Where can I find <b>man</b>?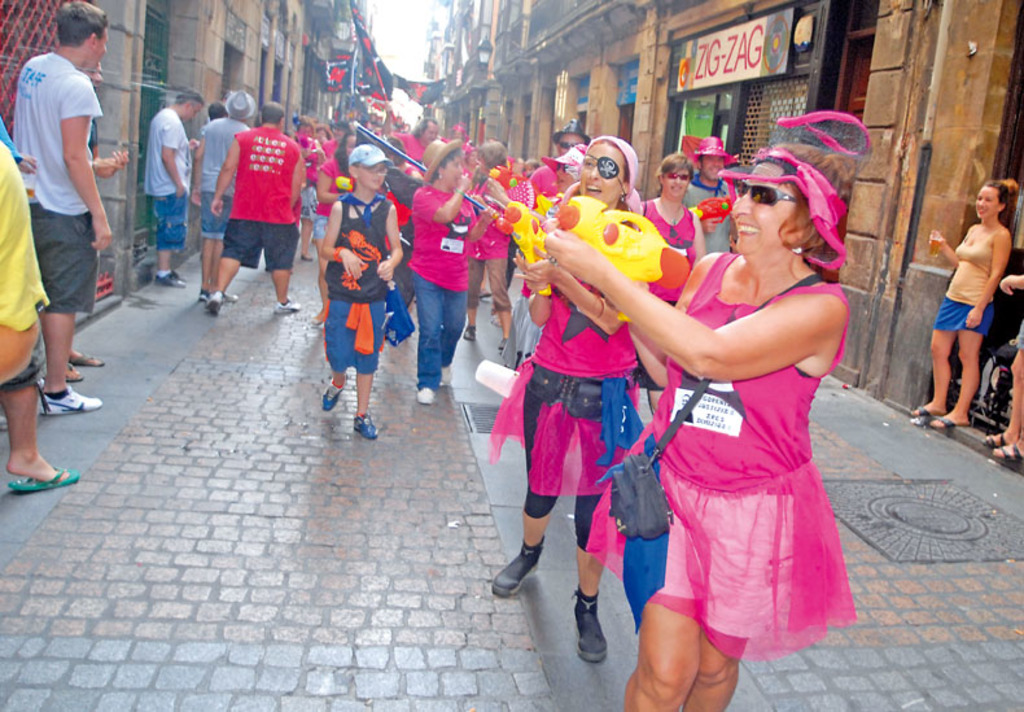
You can find it at l=202, t=100, r=302, b=324.
